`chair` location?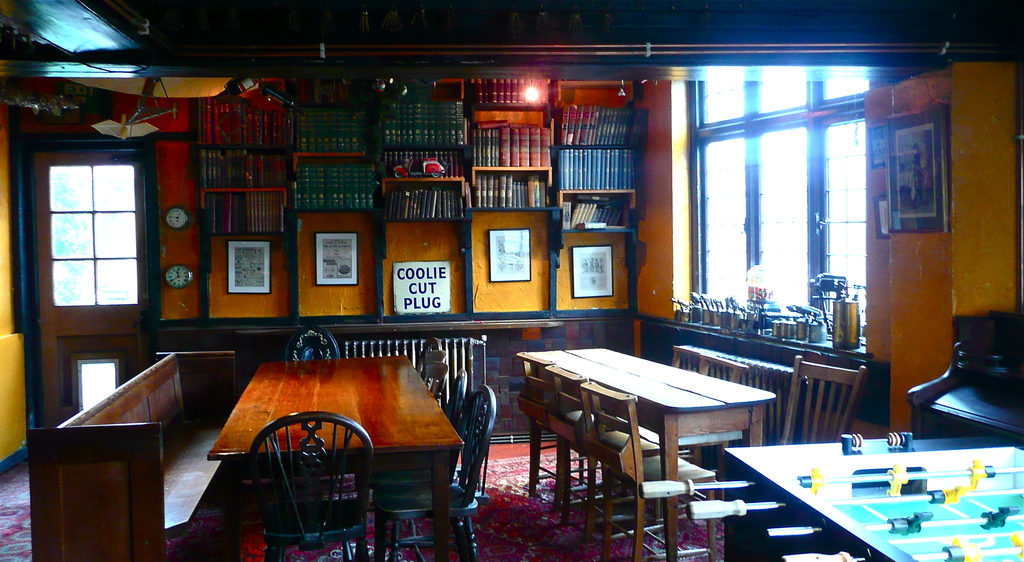
<region>372, 383, 501, 561</region>
